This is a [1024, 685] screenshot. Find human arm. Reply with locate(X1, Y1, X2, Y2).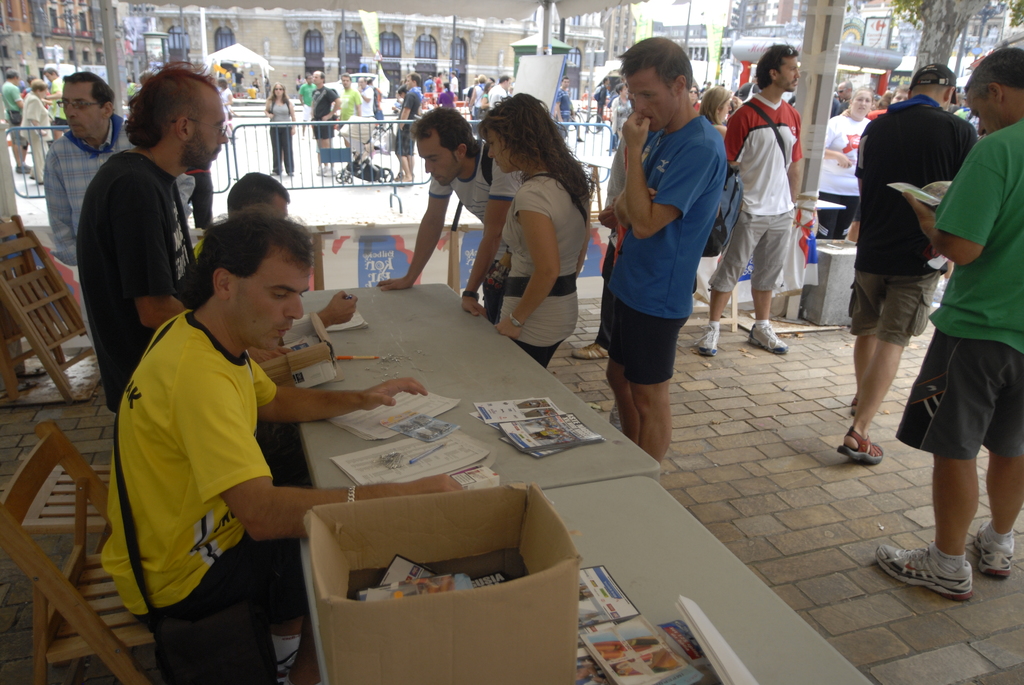
locate(172, 365, 460, 543).
